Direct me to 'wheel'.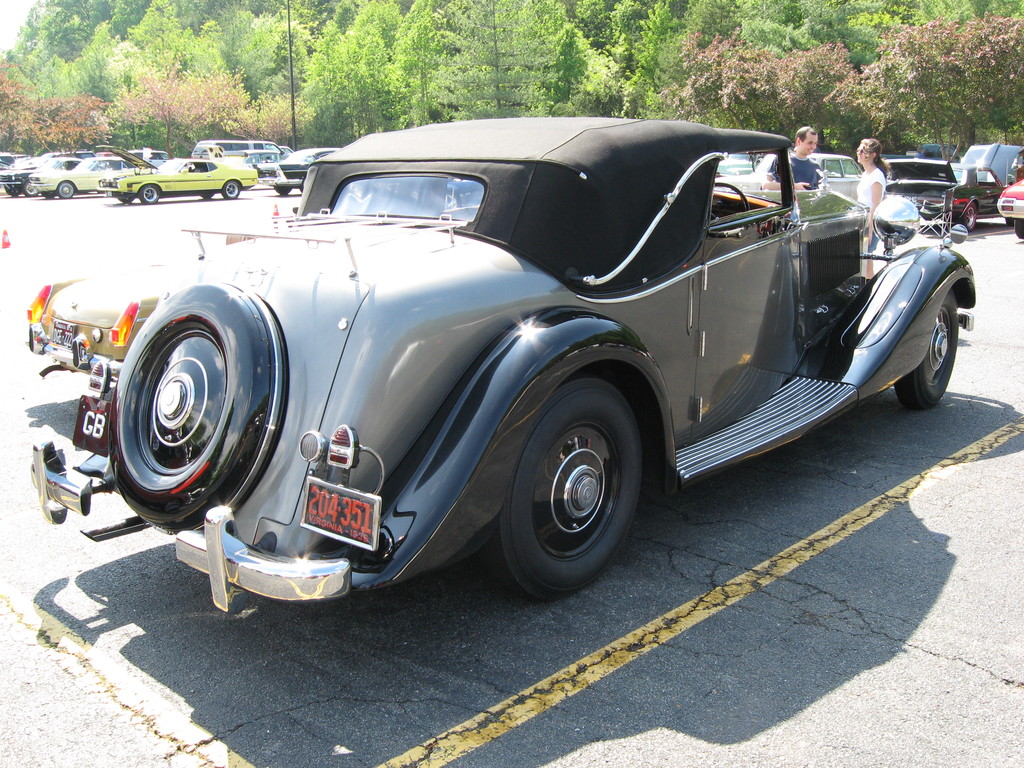
Direction: x1=56, y1=184, x2=71, y2=199.
